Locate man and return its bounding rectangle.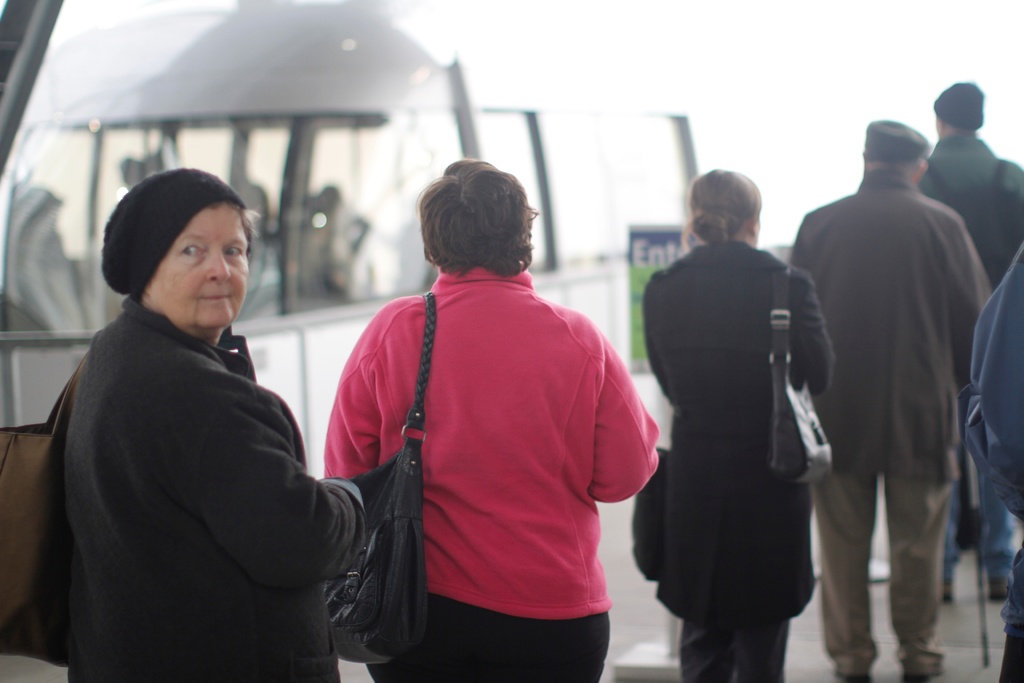
(918,78,1023,606).
